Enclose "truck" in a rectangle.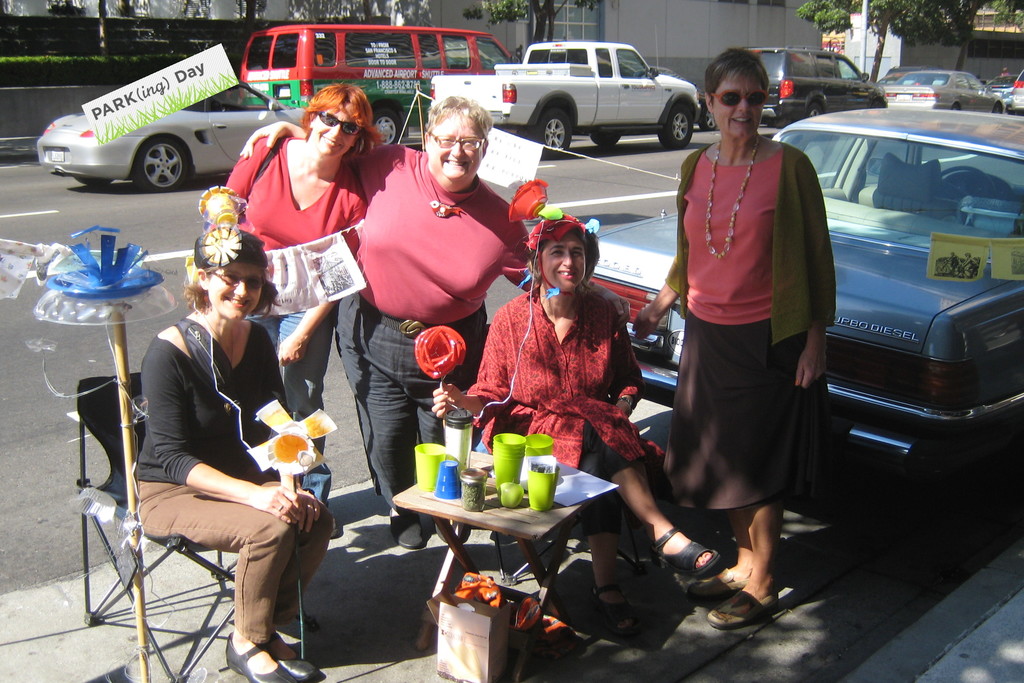
<region>490, 30, 710, 147</region>.
